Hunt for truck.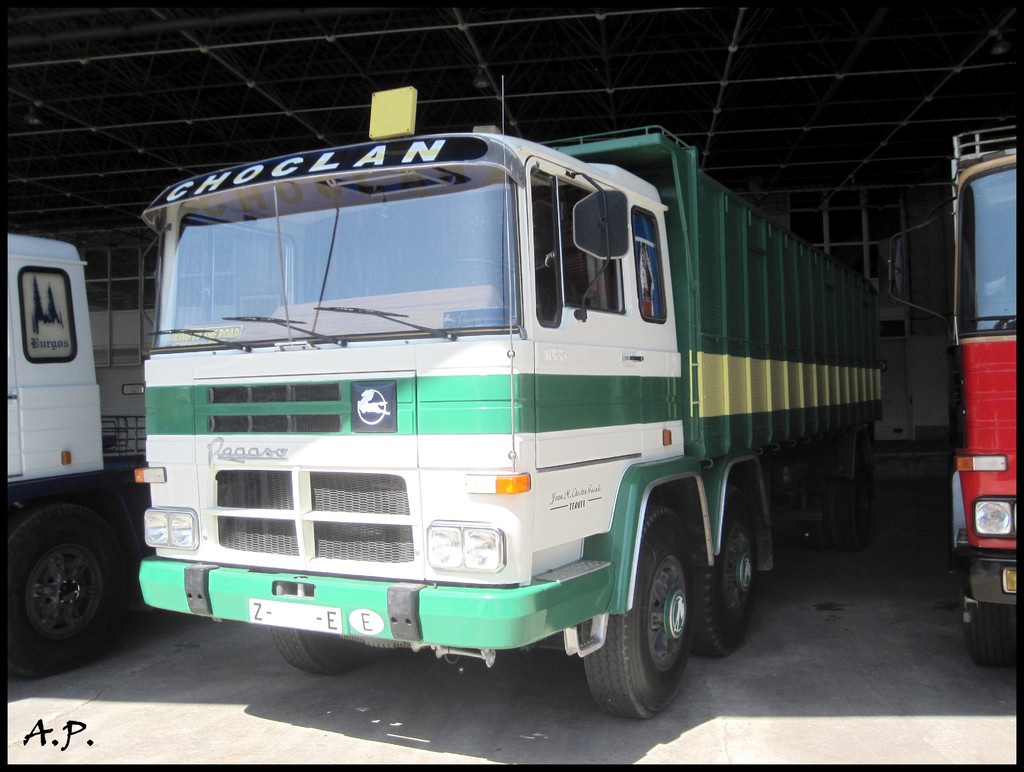
Hunted down at bbox(948, 122, 1021, 668).
